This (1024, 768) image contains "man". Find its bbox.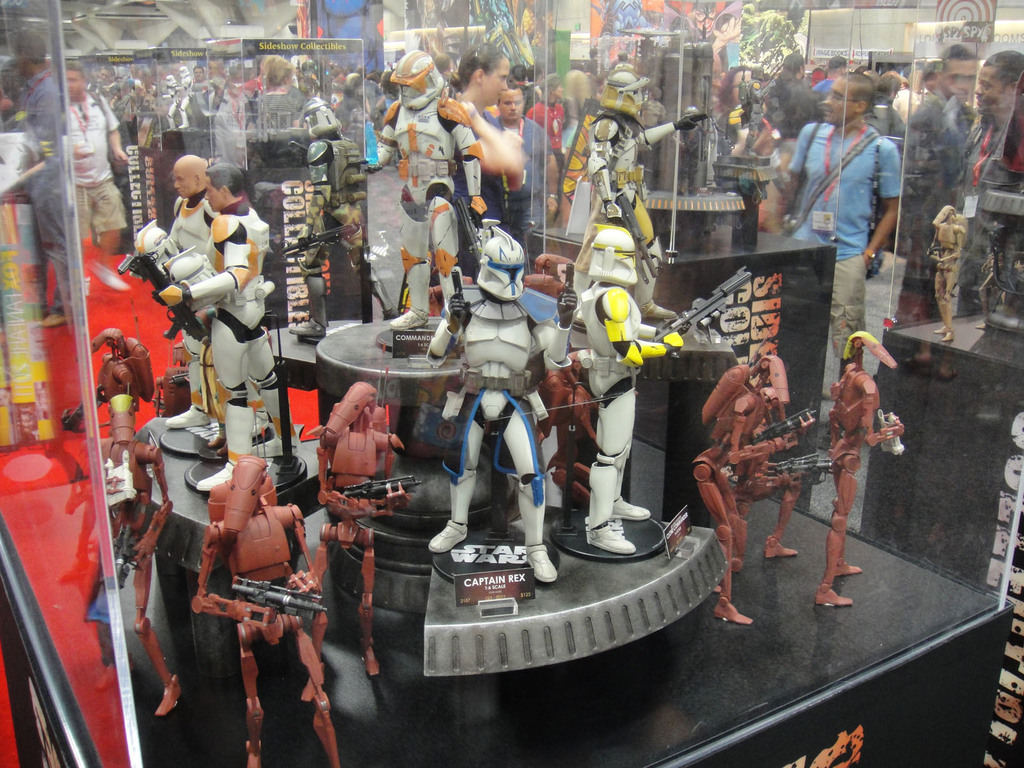
pyautogui.locateOnScreen(70, 68, 131, 300).
